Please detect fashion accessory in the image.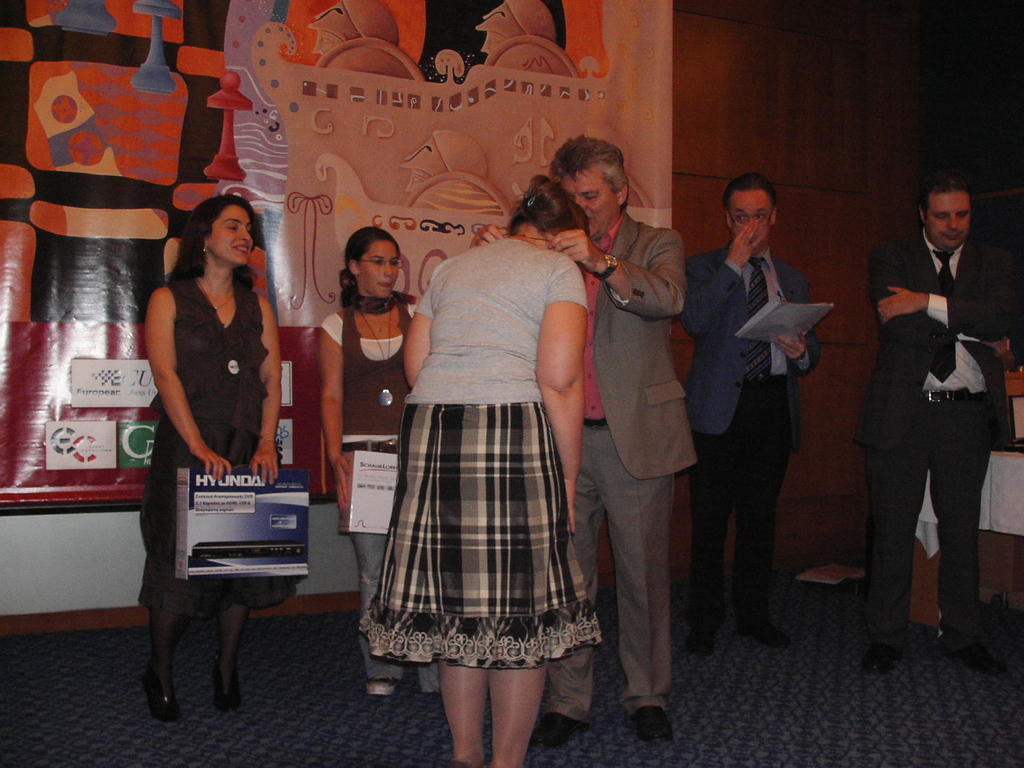
x1=593, y1=250, x2=620, y2=282.
